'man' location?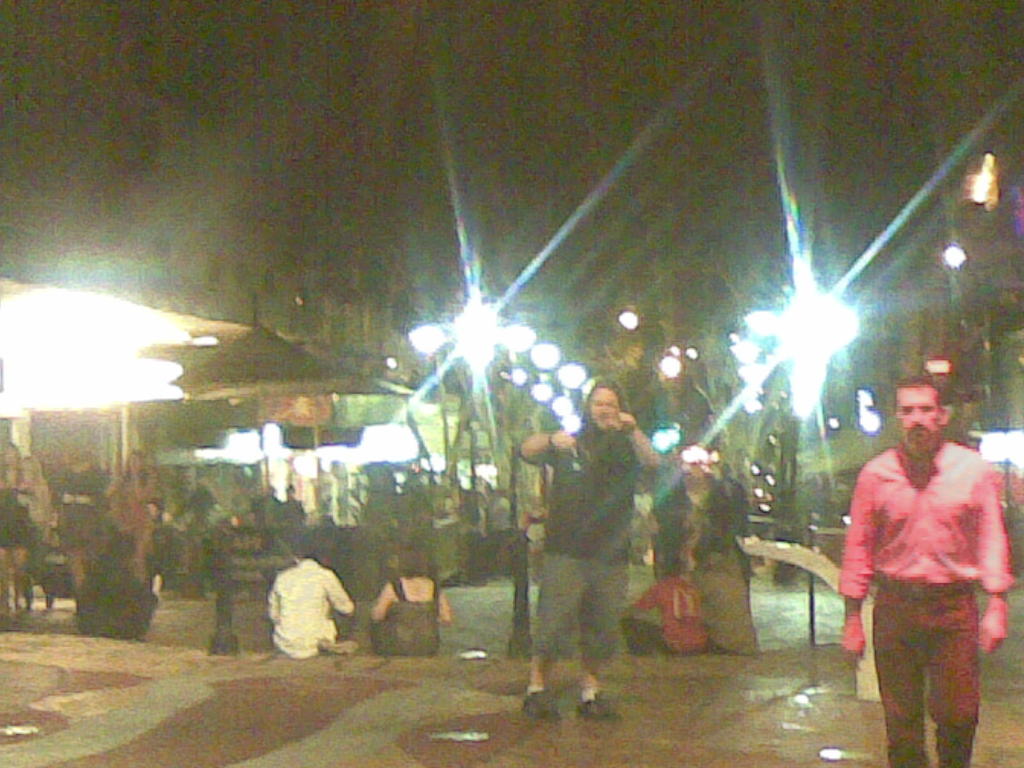
x1=267 y1=541 x2=351 y2=653
